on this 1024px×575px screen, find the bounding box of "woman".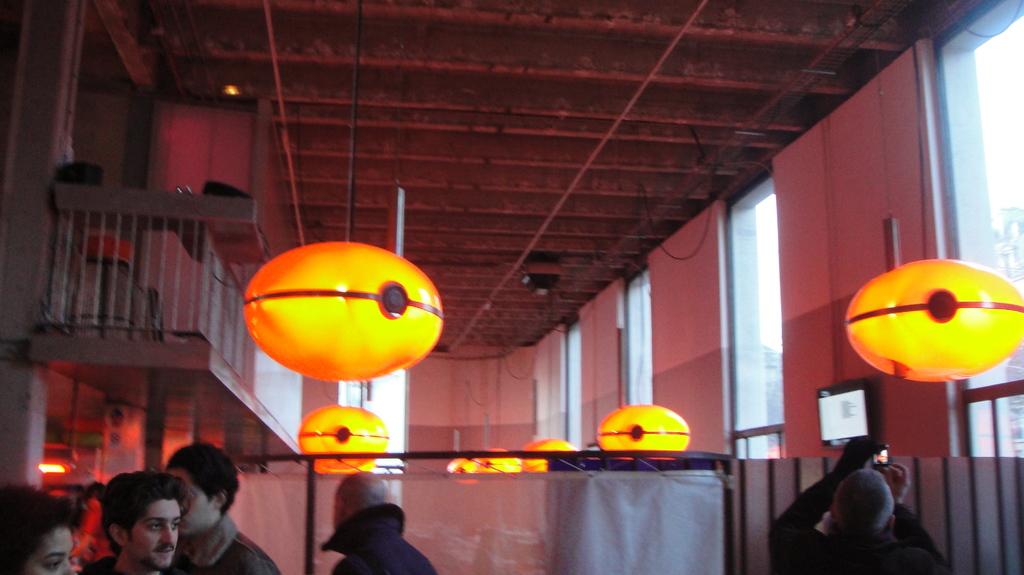
Bounding box: pyautogui.locateOnScreen(0, 484, 87, 574).
